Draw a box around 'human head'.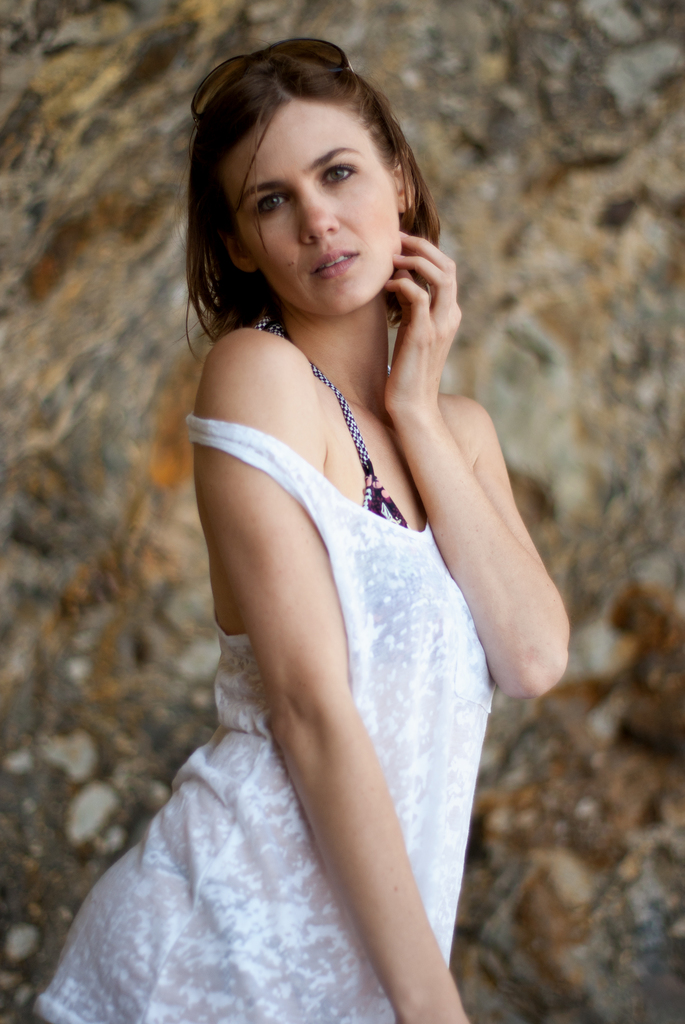
{"x1": 191, "y1": 42, "x2": 442, "y2": 332}.
